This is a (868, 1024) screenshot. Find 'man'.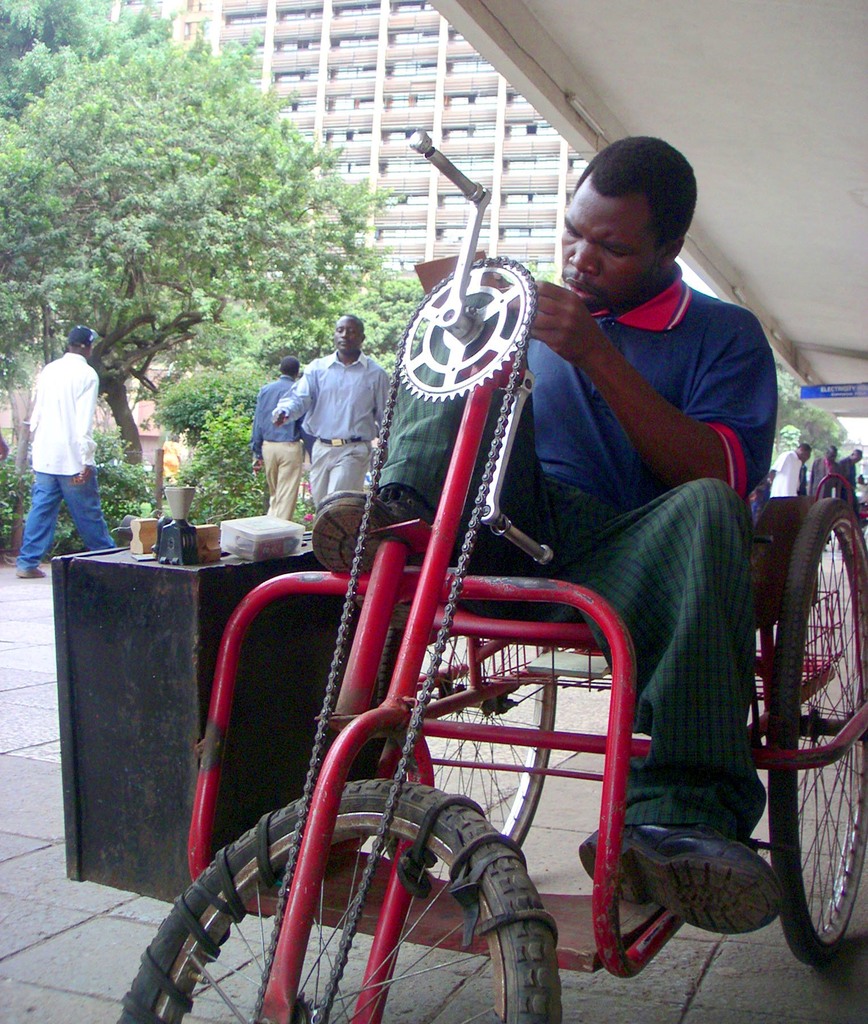
Bounding box: <region>773, 447, 813, 495</region>.
